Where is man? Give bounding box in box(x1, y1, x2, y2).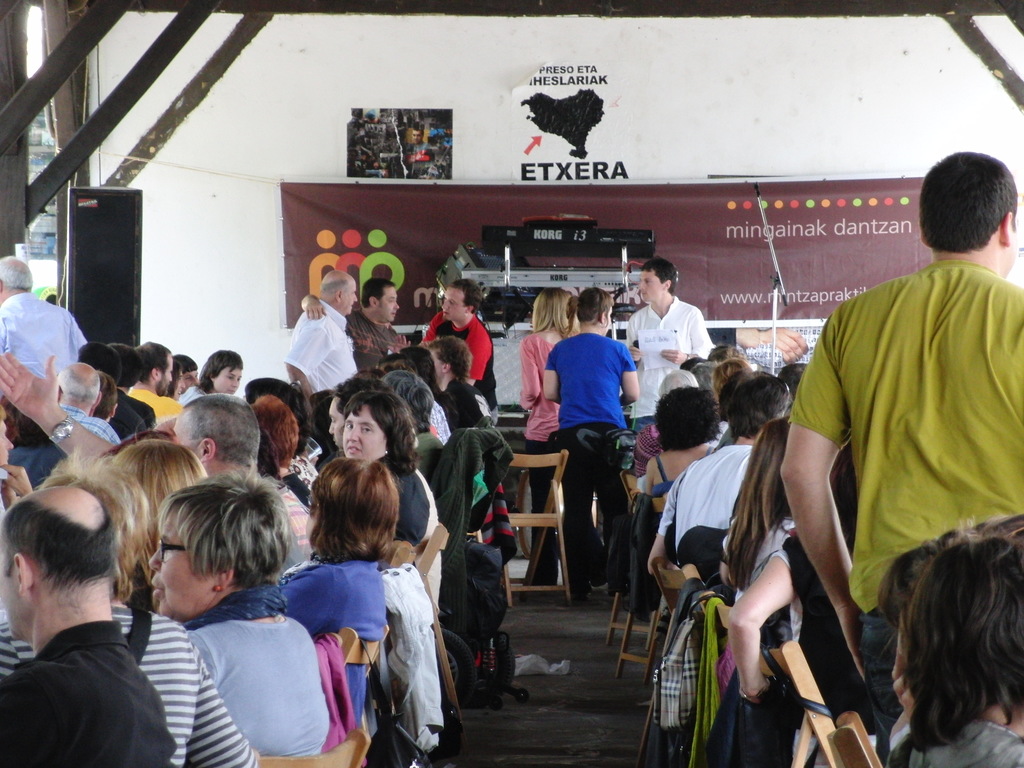
box(93, 369, 120, 424).
